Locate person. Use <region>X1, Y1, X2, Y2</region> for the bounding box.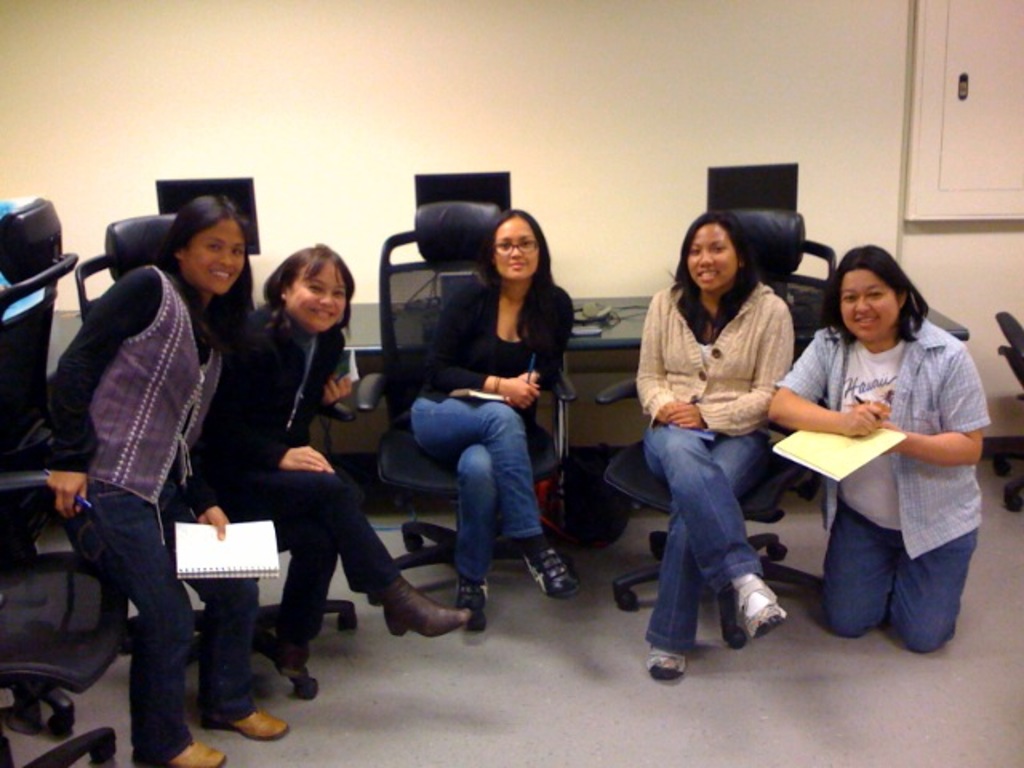
<region>632, 208, 795, 674</region>.
